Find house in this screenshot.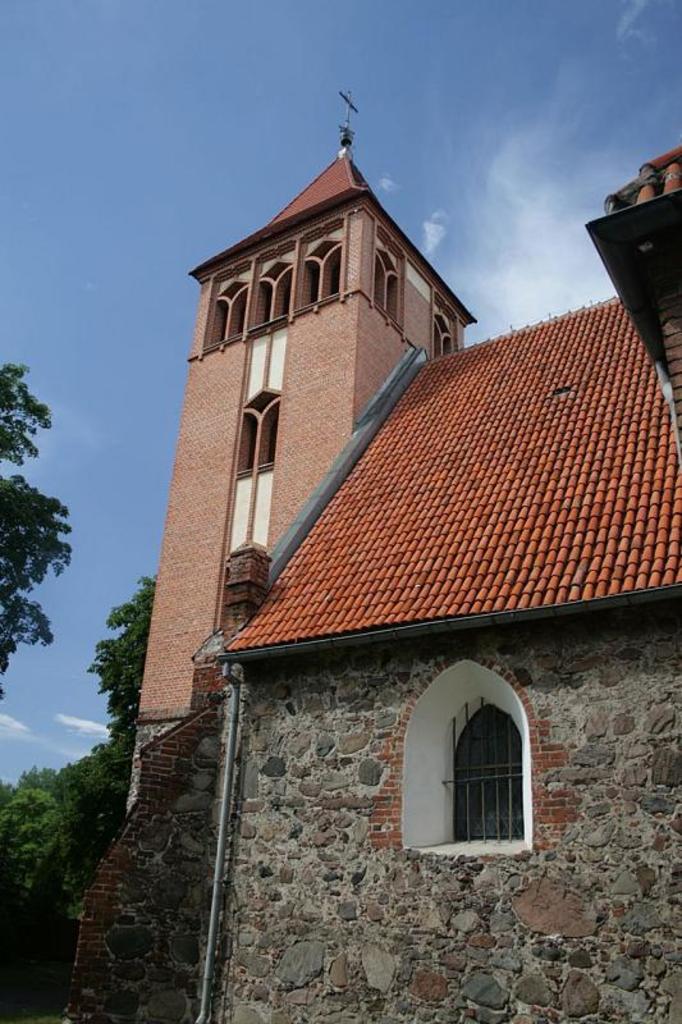
The bounding box for house is [46, 87, 681, 1023].
